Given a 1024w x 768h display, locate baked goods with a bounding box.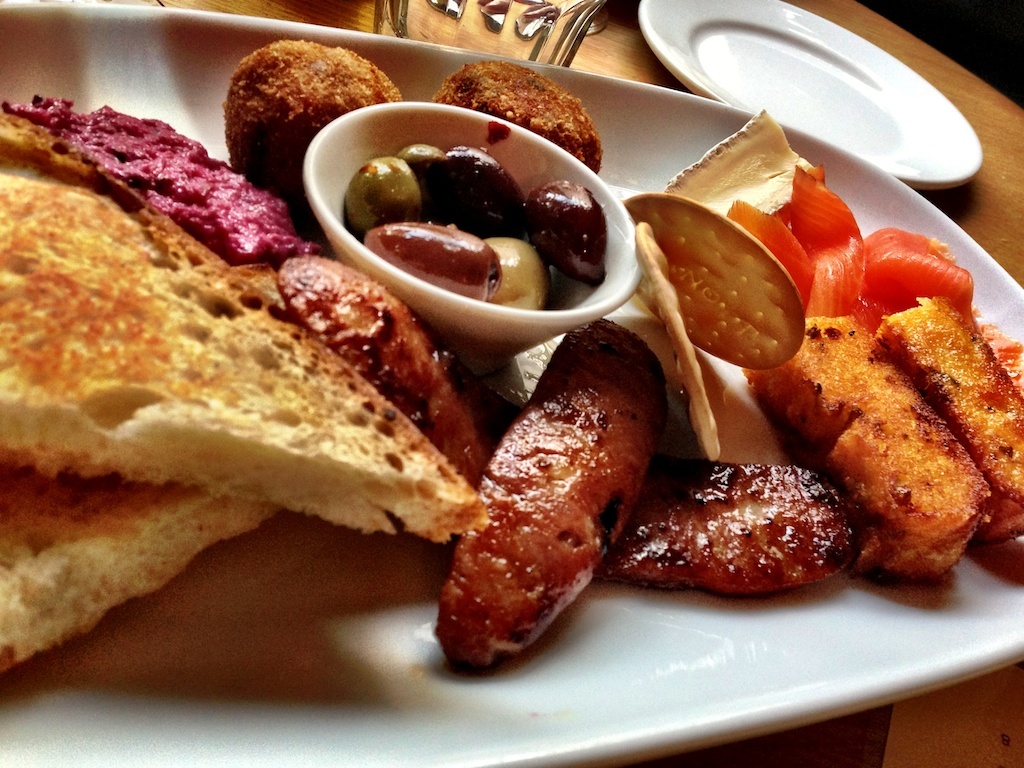
Located: [0, 114, 482, 506].
